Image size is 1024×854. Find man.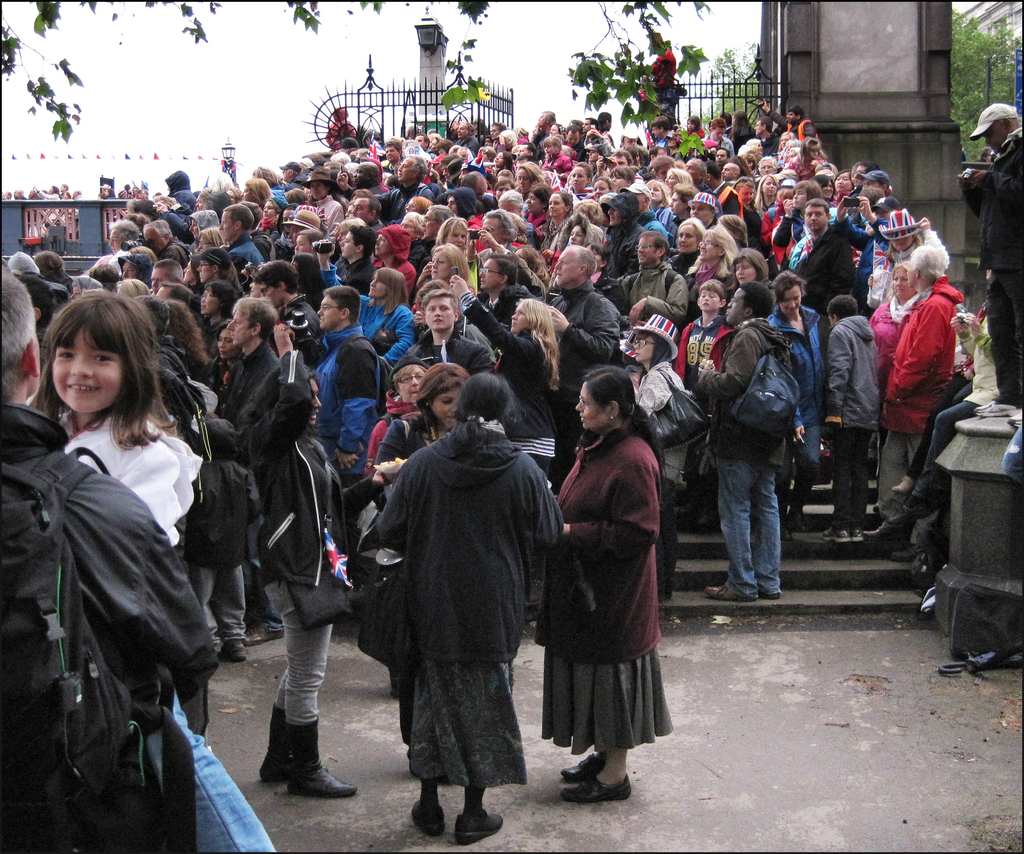
BBox(375, 147, 436, 227).
